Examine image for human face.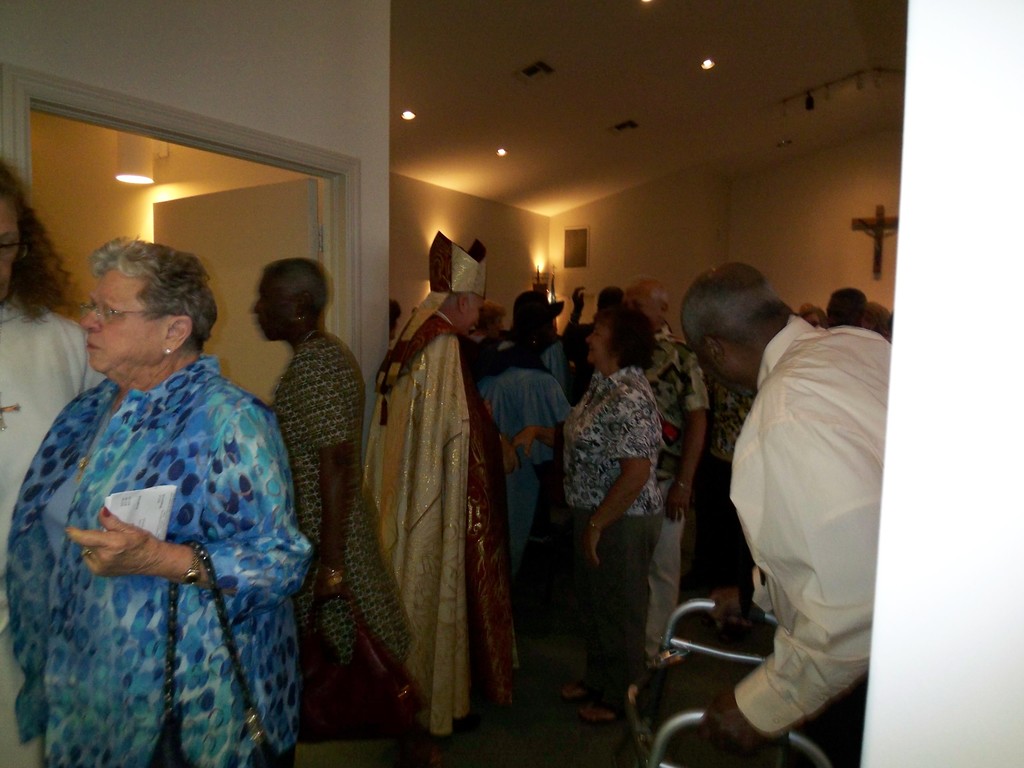
Examination result: crop(587, 317, 609, 364).
